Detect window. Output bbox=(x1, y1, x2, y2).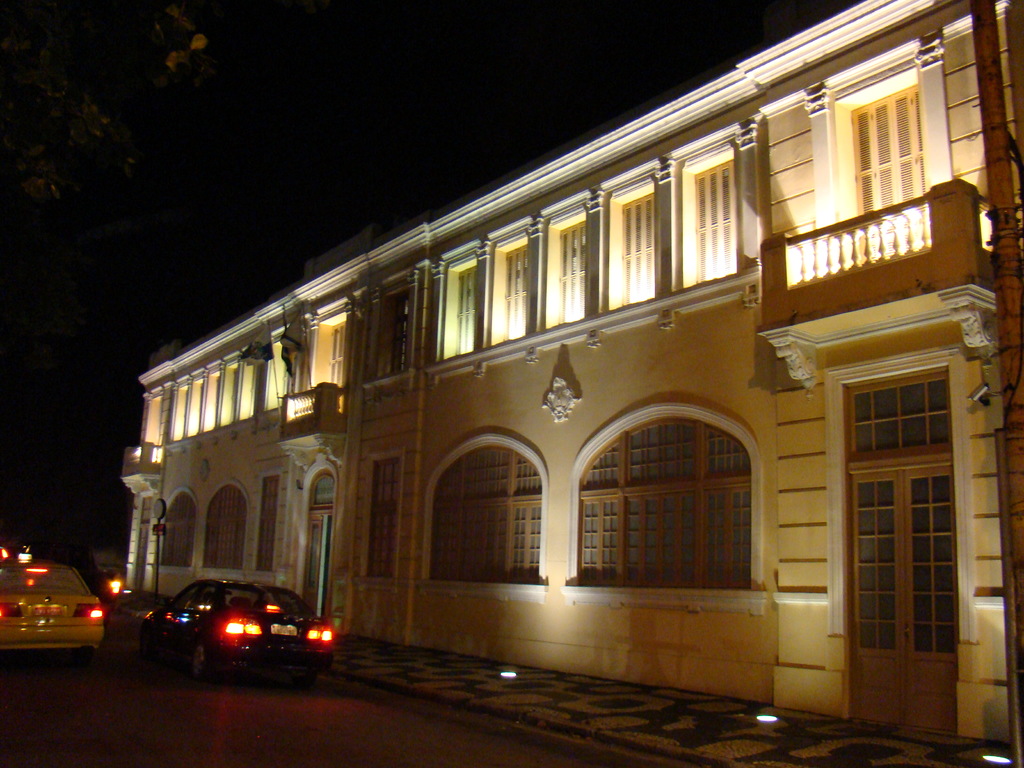
bbox=(452, 267, 477, 357).
